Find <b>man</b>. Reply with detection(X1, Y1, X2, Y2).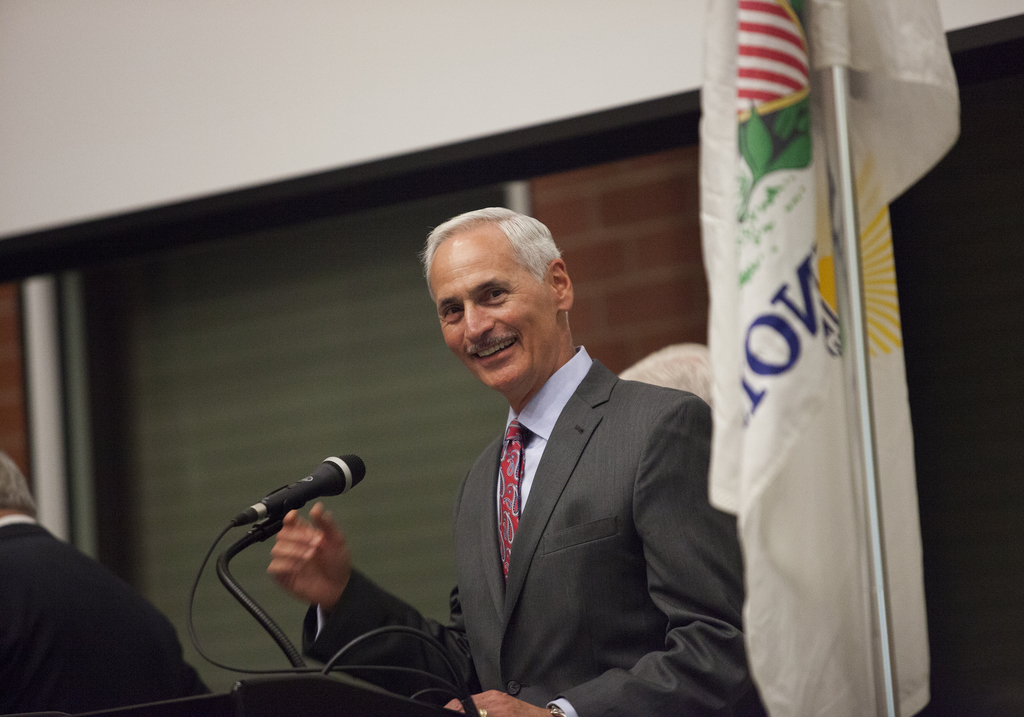
detection(264, 202, 757, 716).
